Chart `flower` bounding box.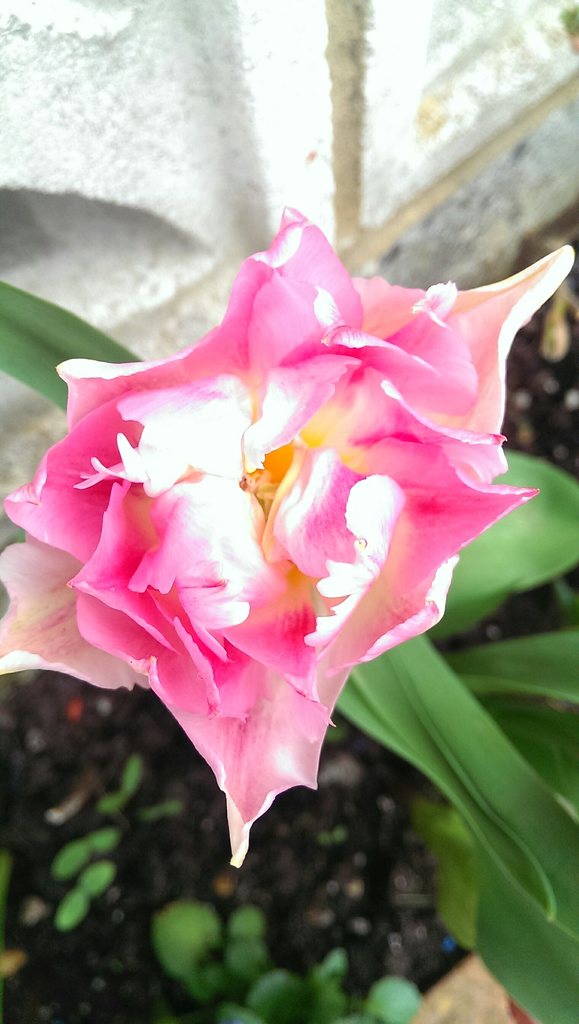
Charted: bbox=(0, 200, 578, 867).
